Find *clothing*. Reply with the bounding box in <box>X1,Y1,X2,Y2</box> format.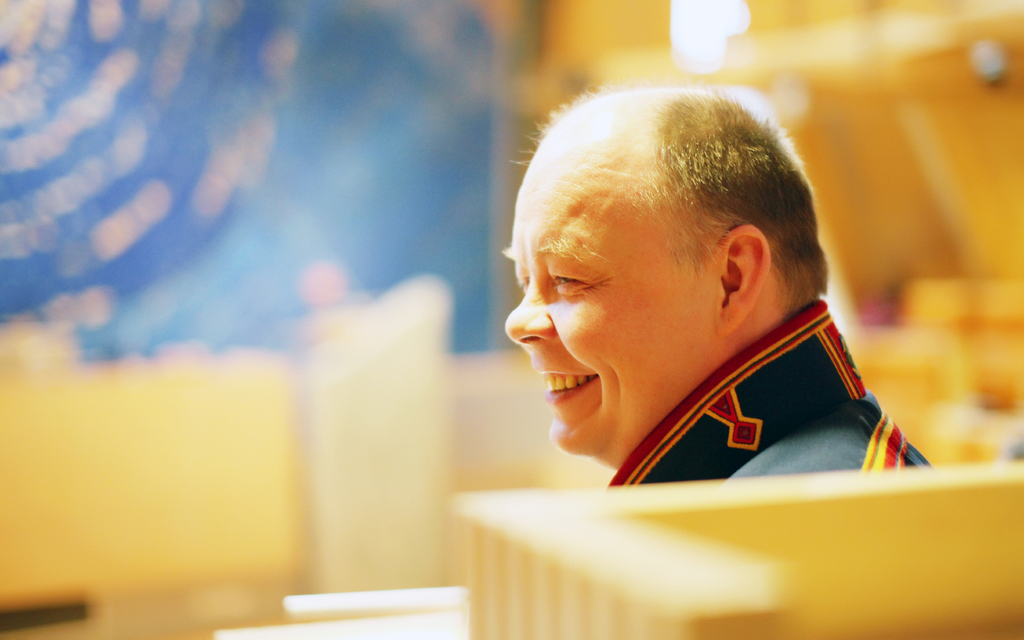
<box>610,299,931,486</box>.
